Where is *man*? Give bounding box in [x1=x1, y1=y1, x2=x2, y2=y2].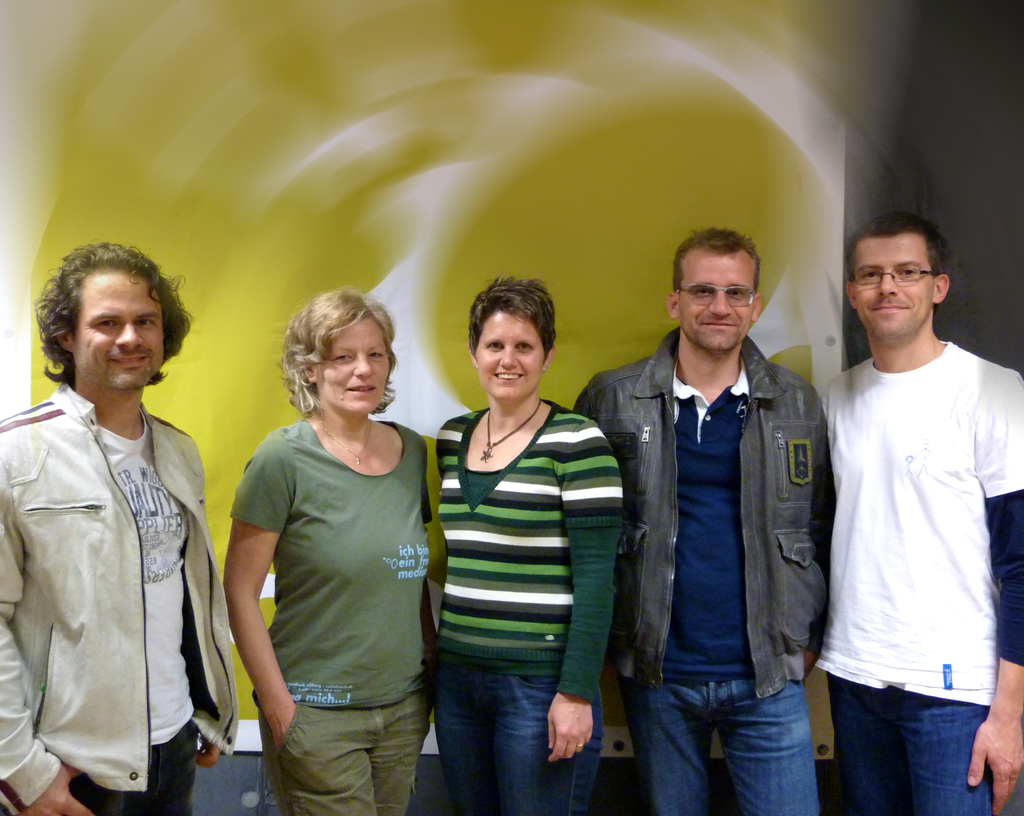
[x1=0, y1=241, x2=264, y2=815].
